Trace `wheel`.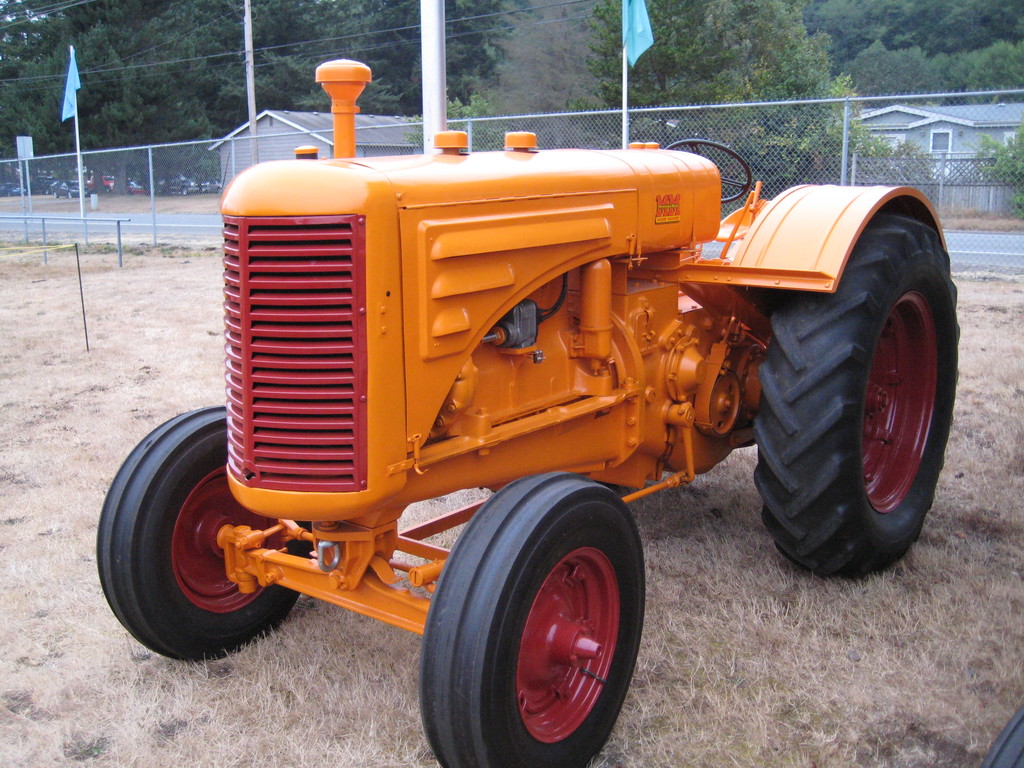
Traced to [85, 415, 312, 663].
